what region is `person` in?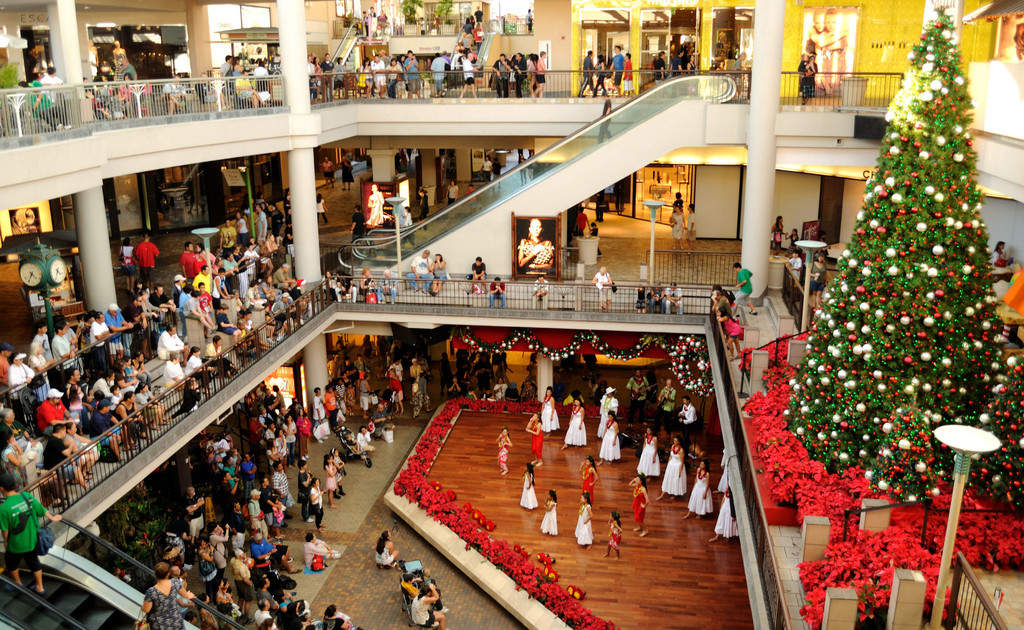
573,496,597,551.
